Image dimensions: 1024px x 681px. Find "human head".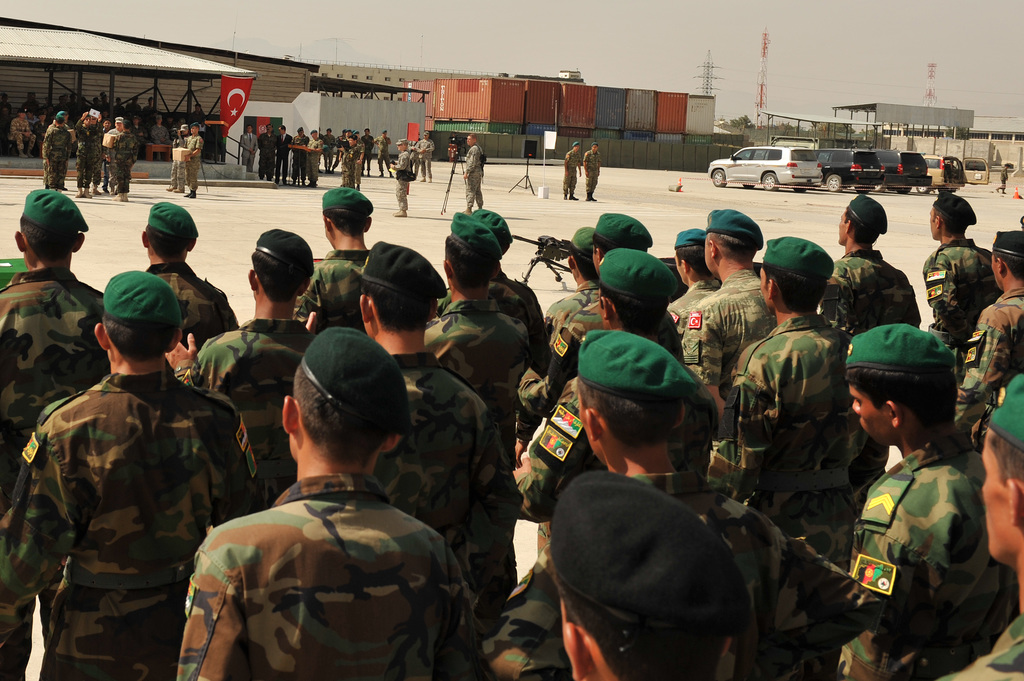
bbox(420, 132, 429, 145).
